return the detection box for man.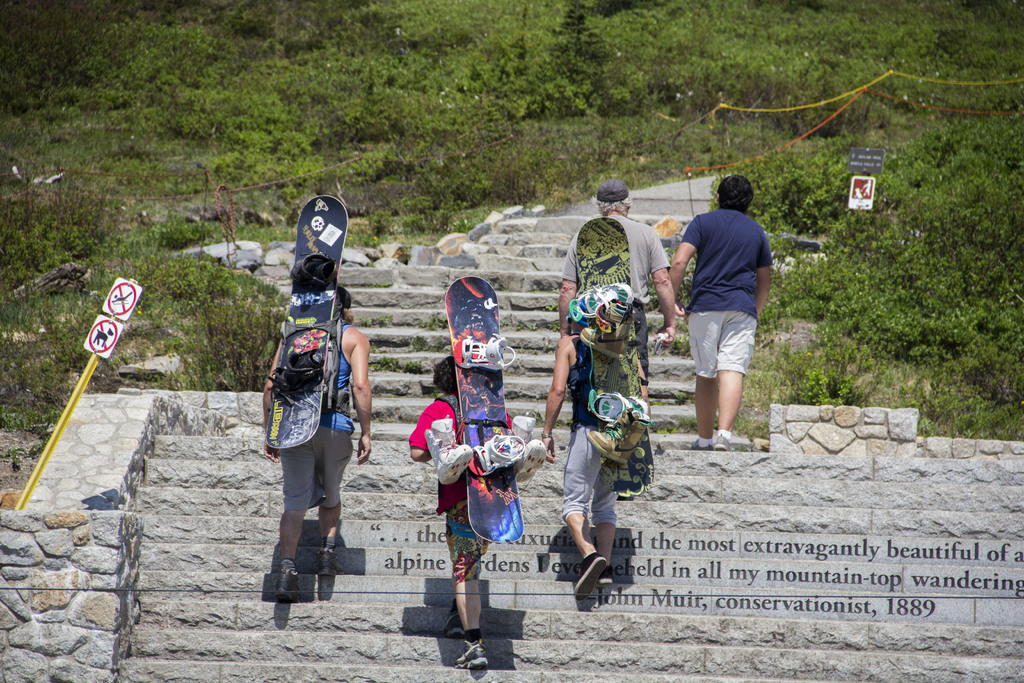
681/165/781/471.
